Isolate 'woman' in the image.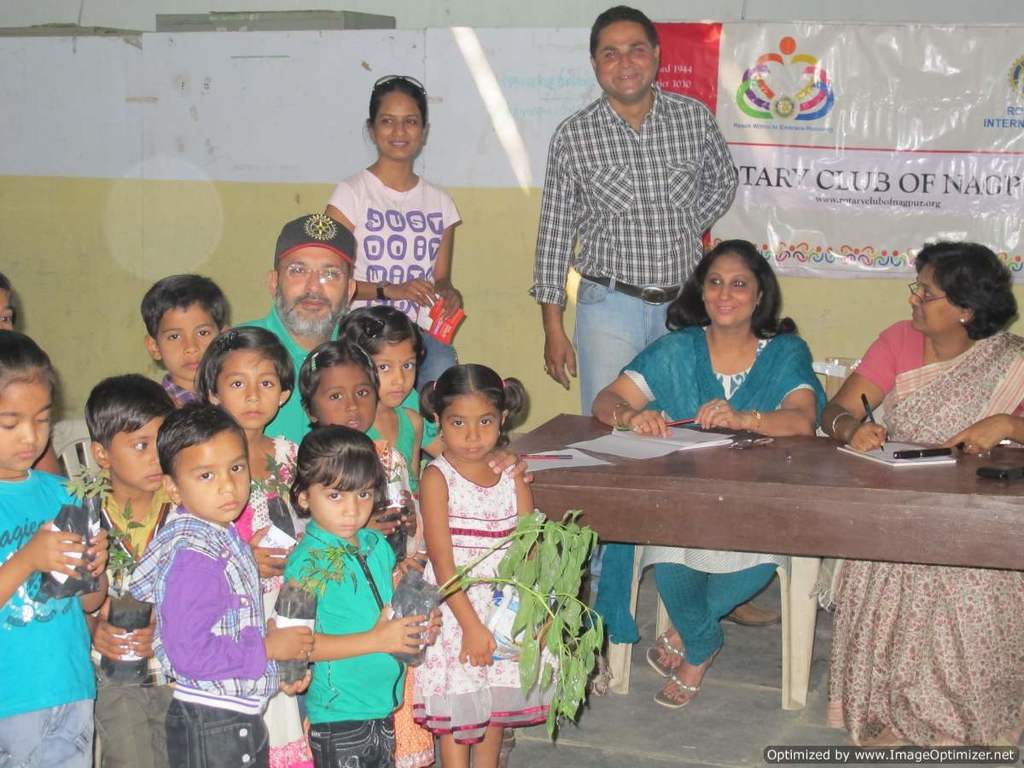
Isolated region: (left=580, top=243, right=823, bottom=694).
